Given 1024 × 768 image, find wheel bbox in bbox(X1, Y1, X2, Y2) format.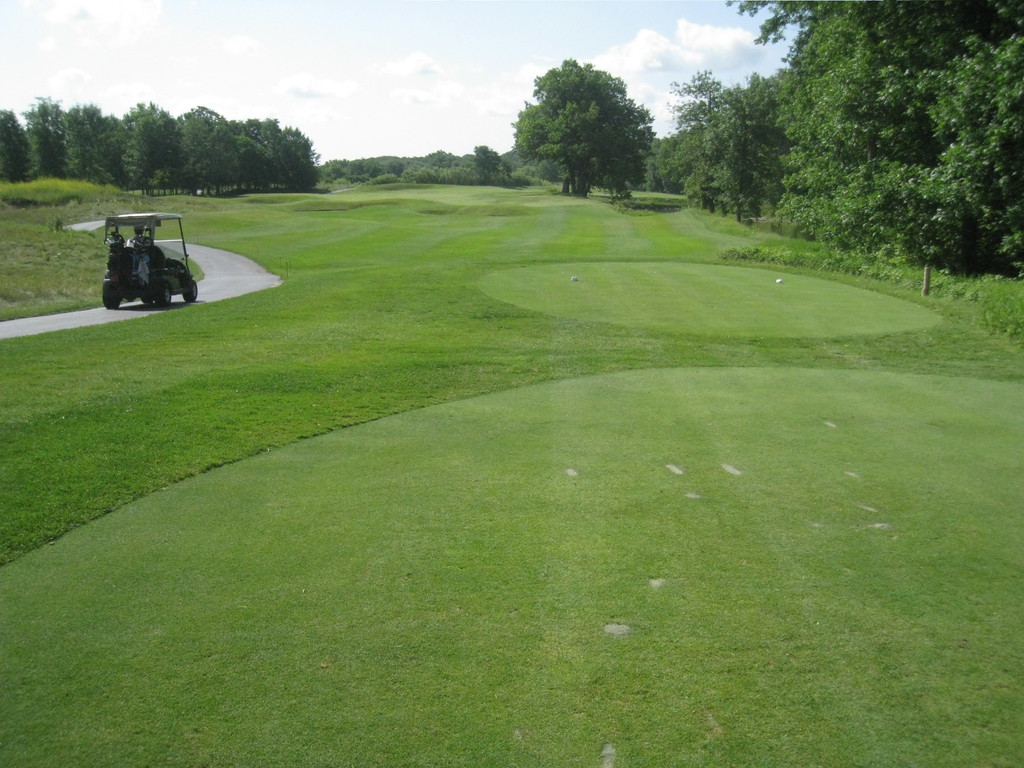
bbox(141, 294, 156, 301).
